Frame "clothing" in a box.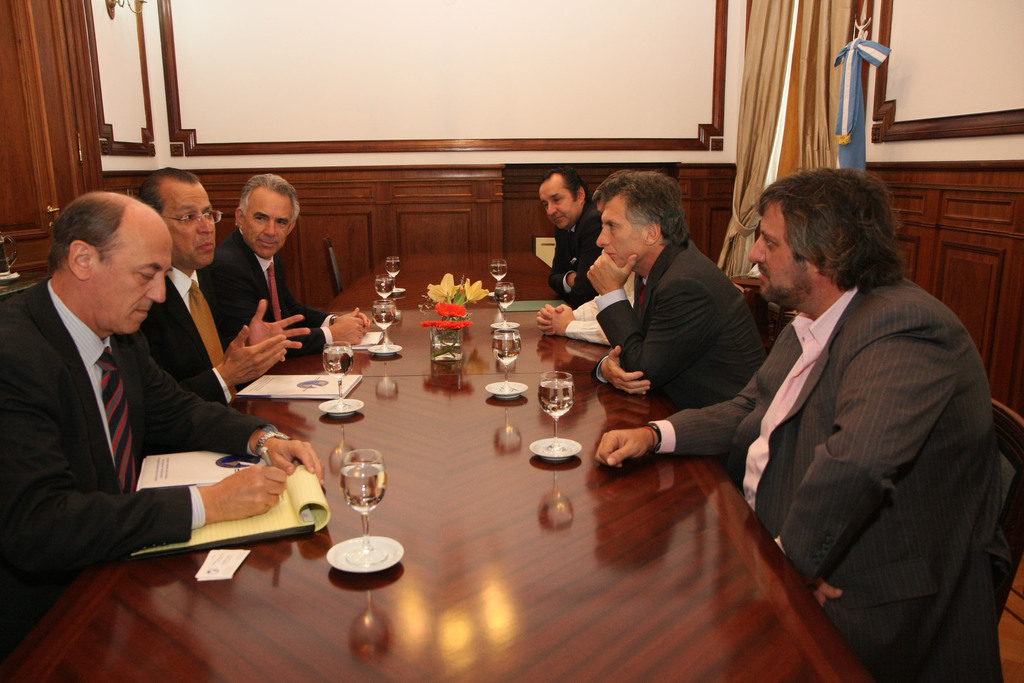
bbox(200, 230, 346, 377).
